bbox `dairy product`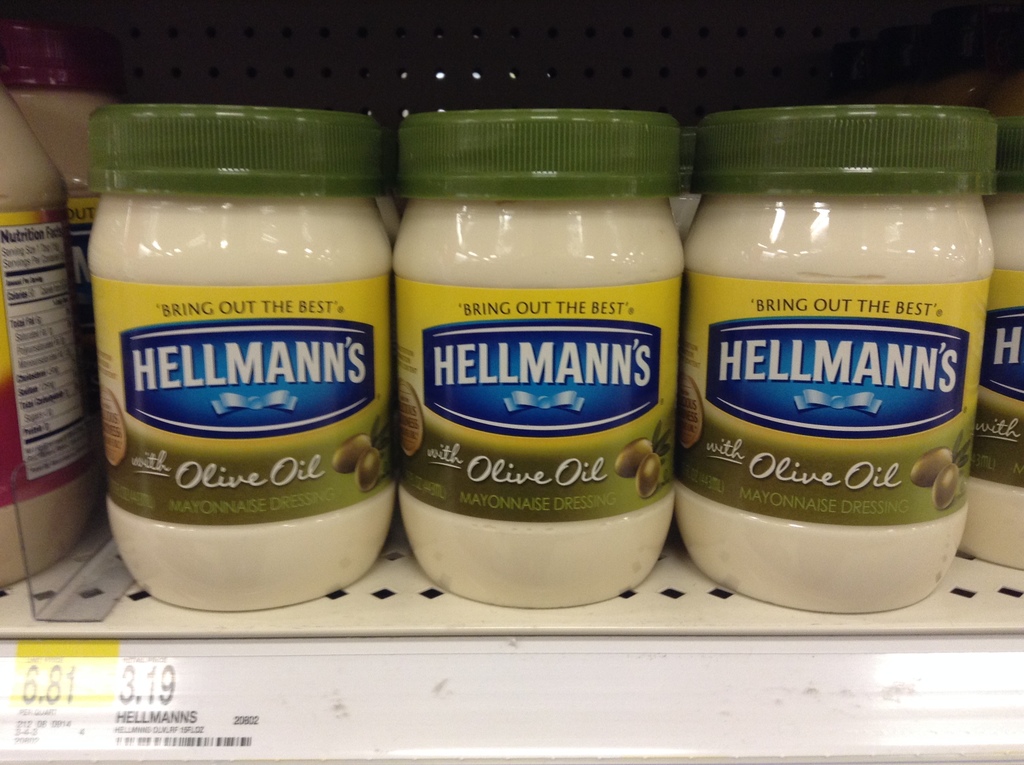
975/180/1023/576
